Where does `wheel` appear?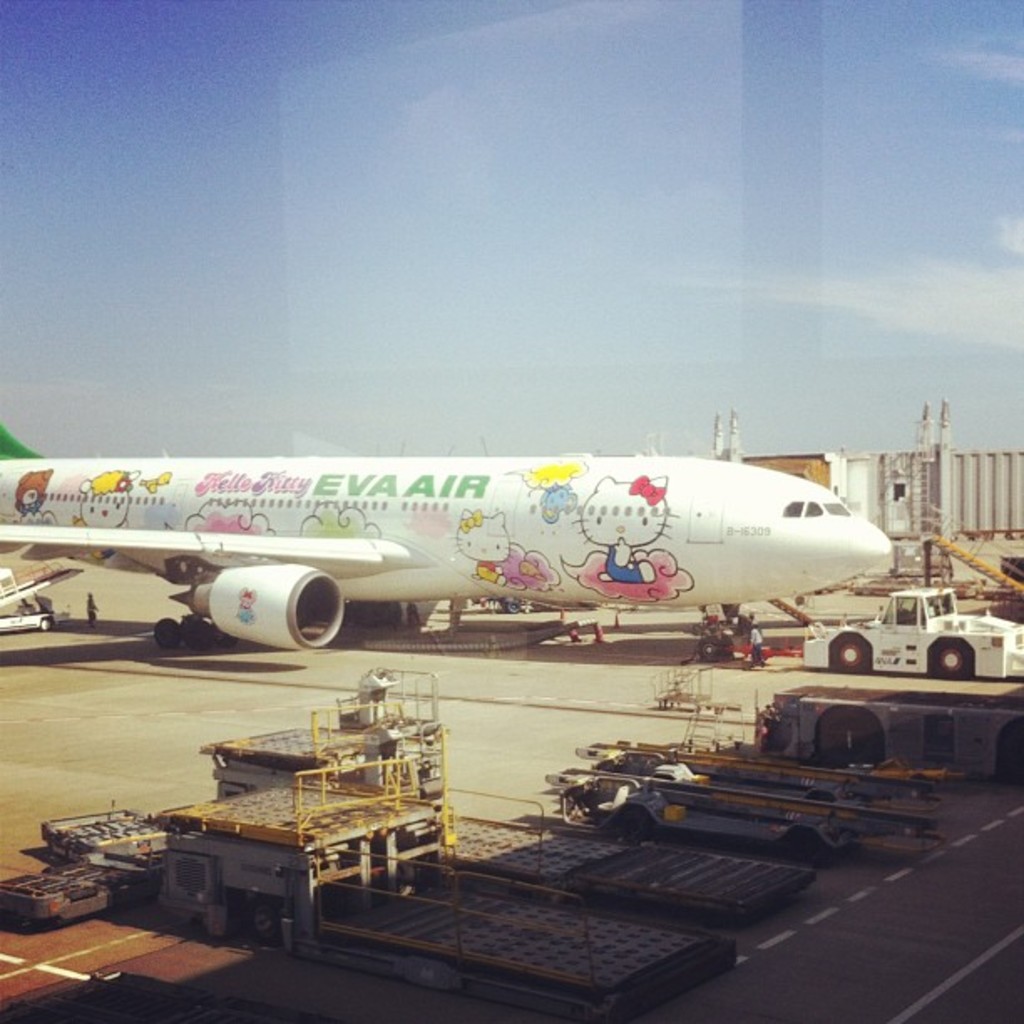
Appears at crop(830, 641, 863, 671).
